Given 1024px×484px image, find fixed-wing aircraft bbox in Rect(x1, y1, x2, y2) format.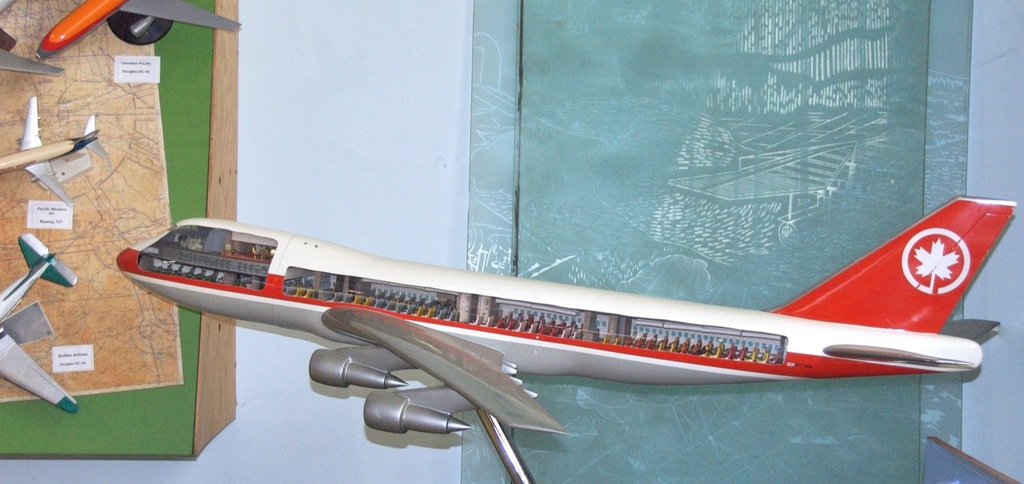
Rect(0, 232, 69, 408).
